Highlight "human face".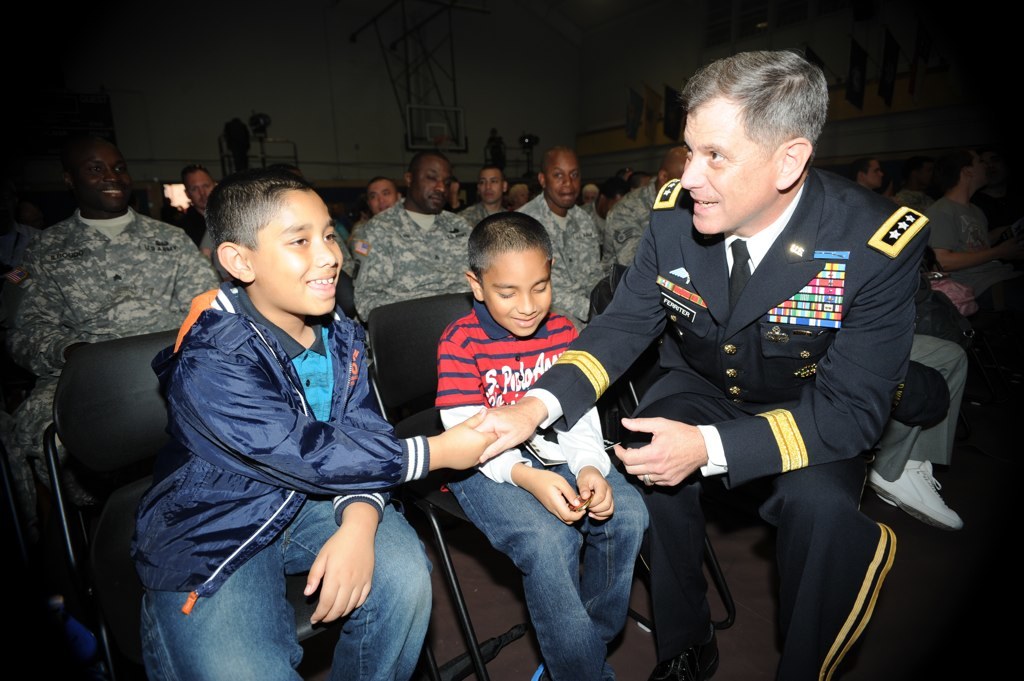
Highlighted region: pyautogui.locateOnScreen(410, 164, 451, 213).
